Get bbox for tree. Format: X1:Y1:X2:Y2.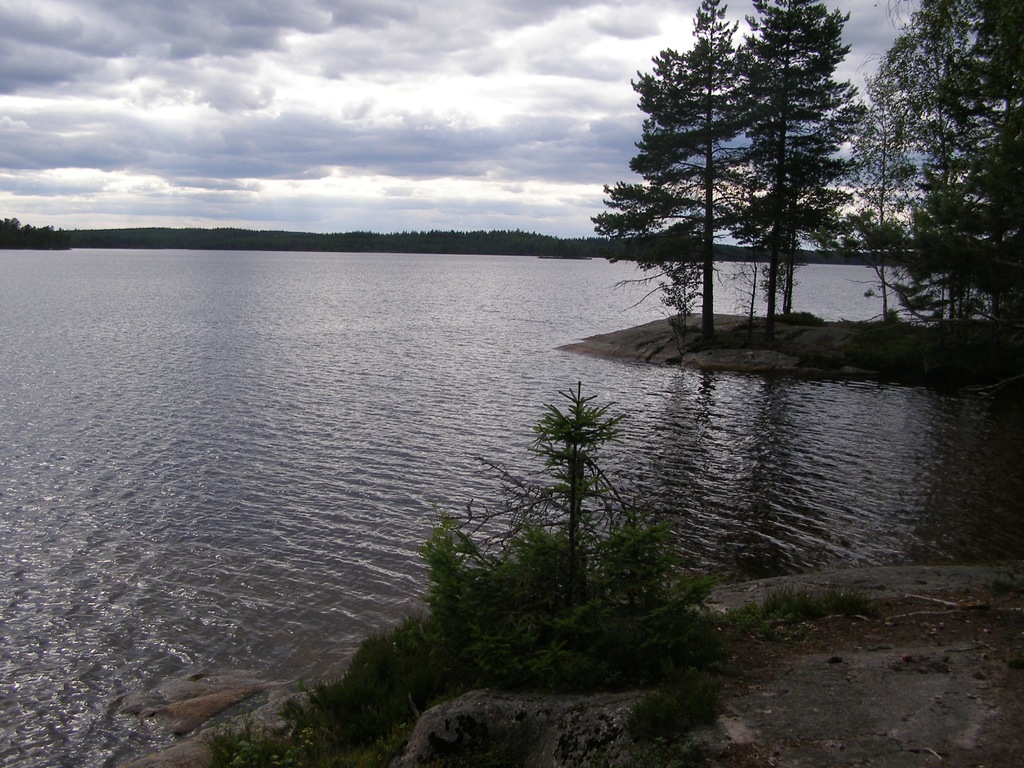
845:0:1023:336.
